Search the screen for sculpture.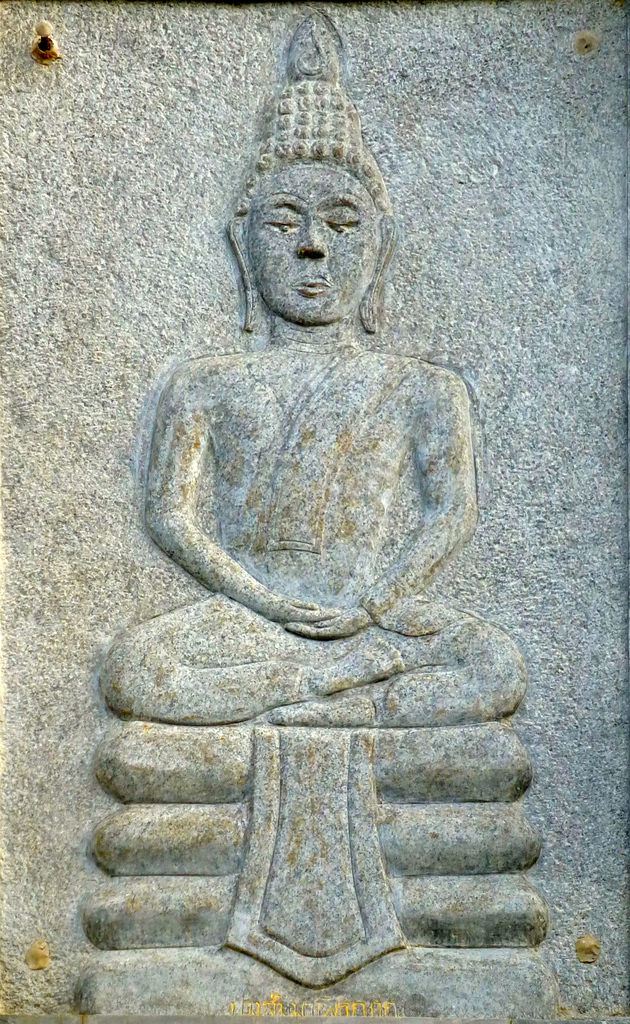
Found at 81, 166, 580, 1004.
